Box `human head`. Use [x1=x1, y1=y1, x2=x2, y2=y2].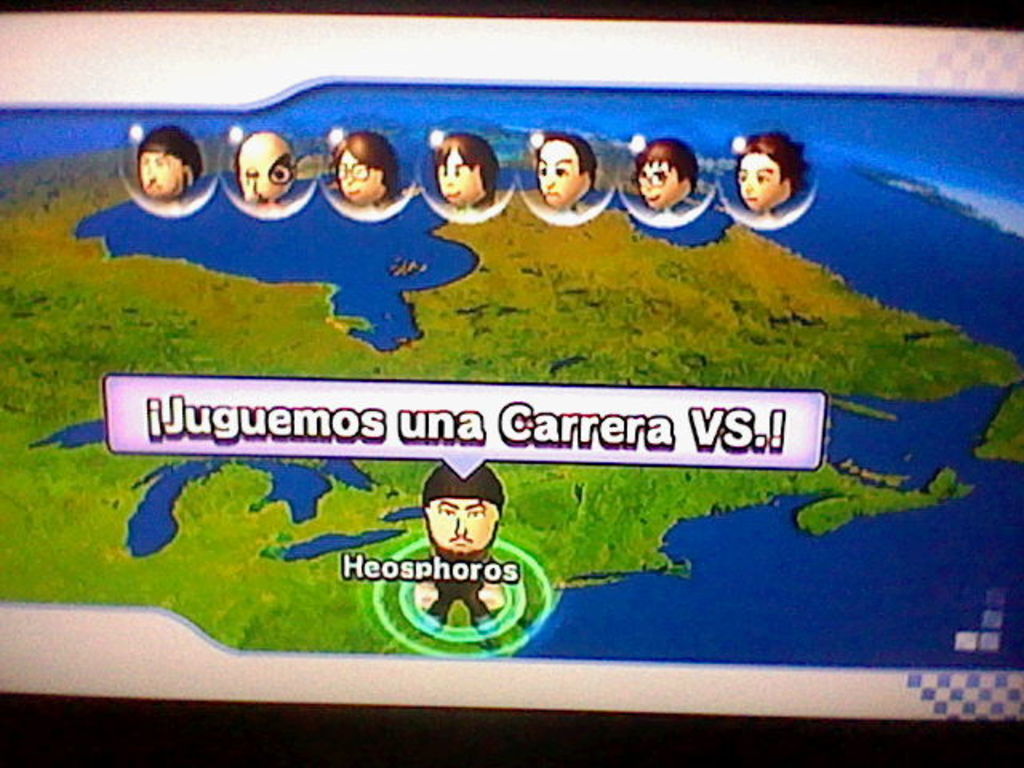
[x1=333, y1=128, x2=398, y2=205].
